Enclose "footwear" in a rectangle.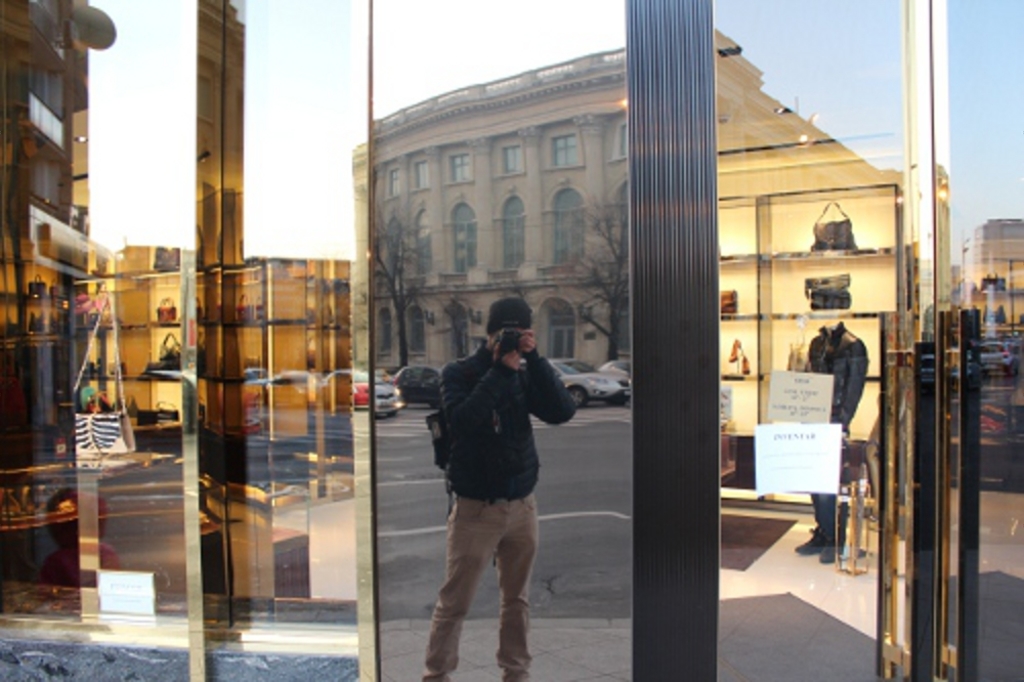
box=[815, 542, 841, 564].
